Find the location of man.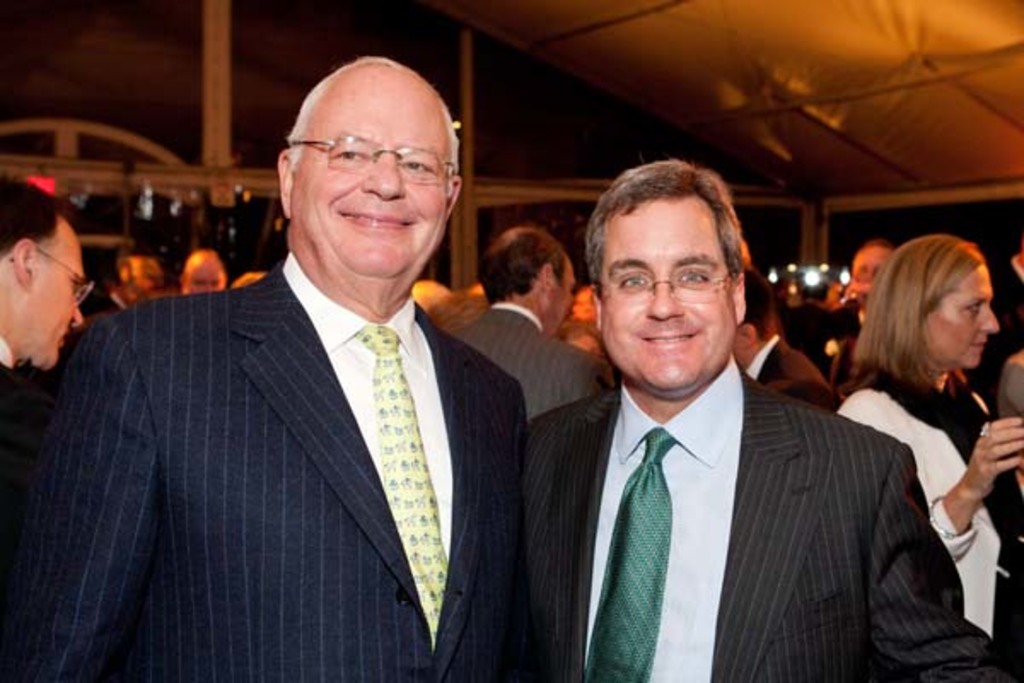
Location: BBox(447, 224, 611, 423).
